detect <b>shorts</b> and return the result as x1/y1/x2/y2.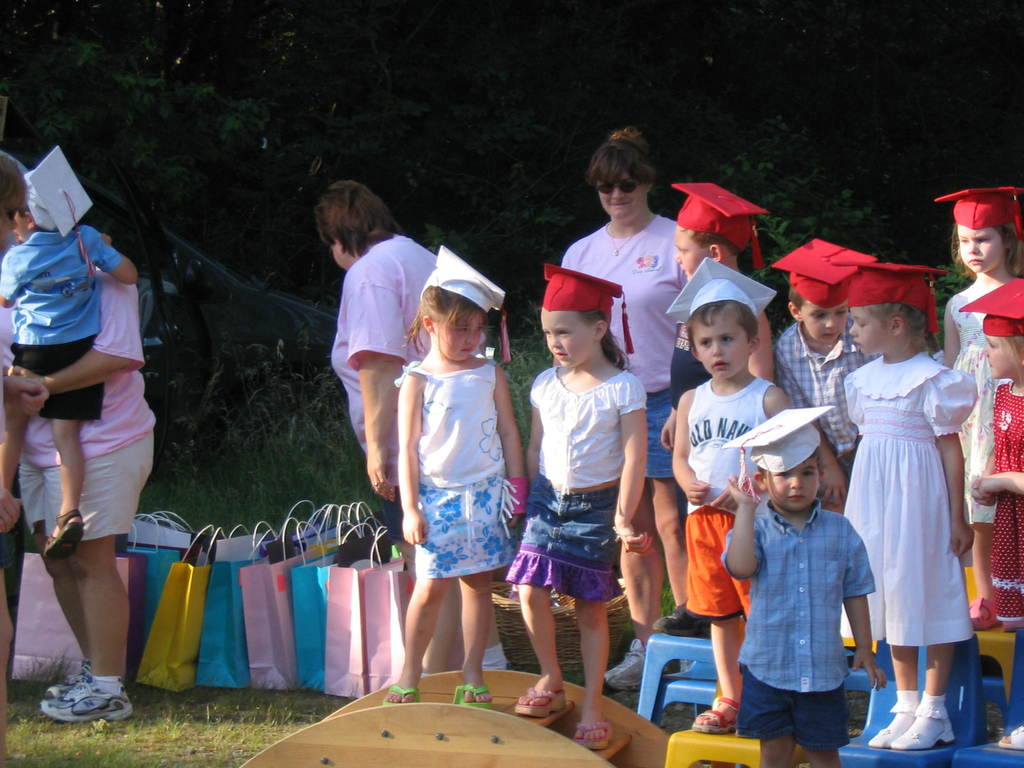
639/388/681/479.
